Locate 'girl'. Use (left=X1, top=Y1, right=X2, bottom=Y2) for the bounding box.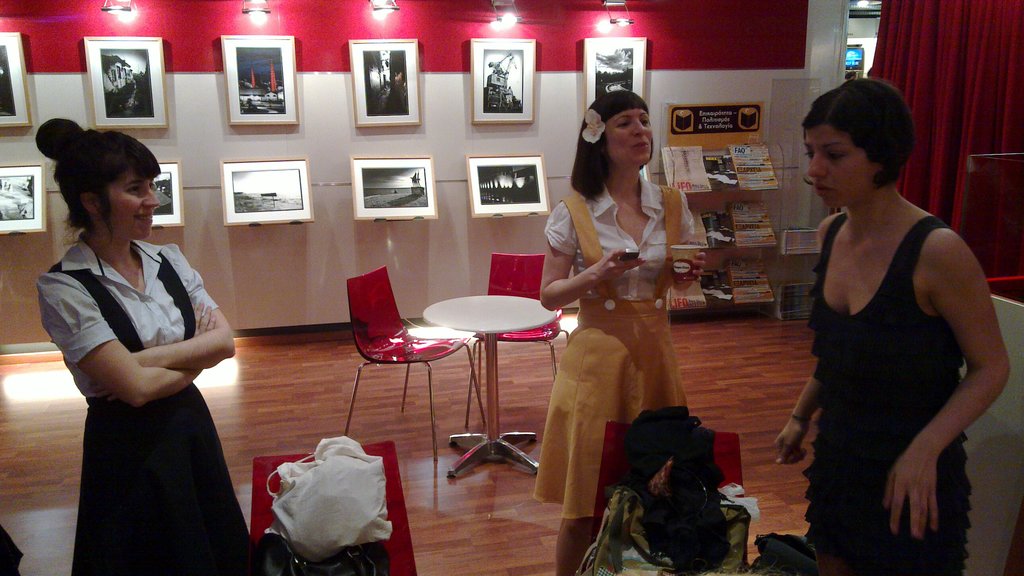
(left=543, top=88, right=703, bottom=575).
